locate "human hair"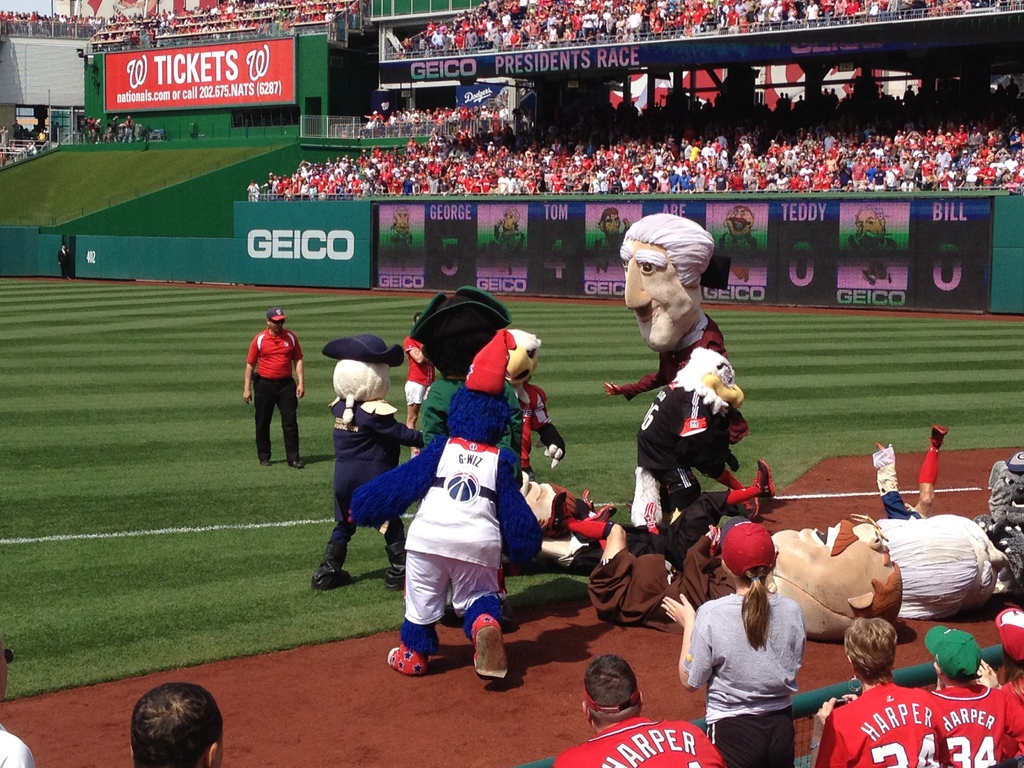
620 213 724 289
